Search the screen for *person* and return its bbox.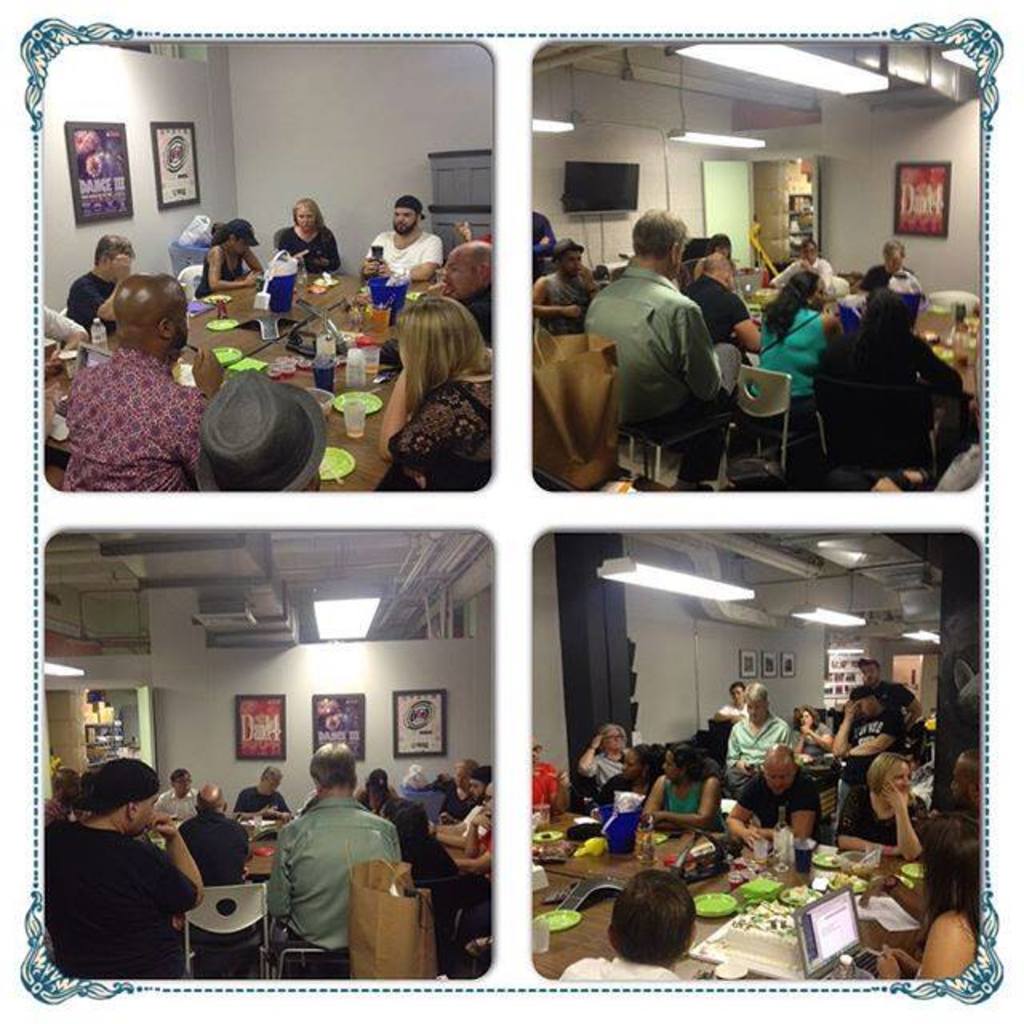
Found: <bbox>597, 736, 662, 813</bbox>.
